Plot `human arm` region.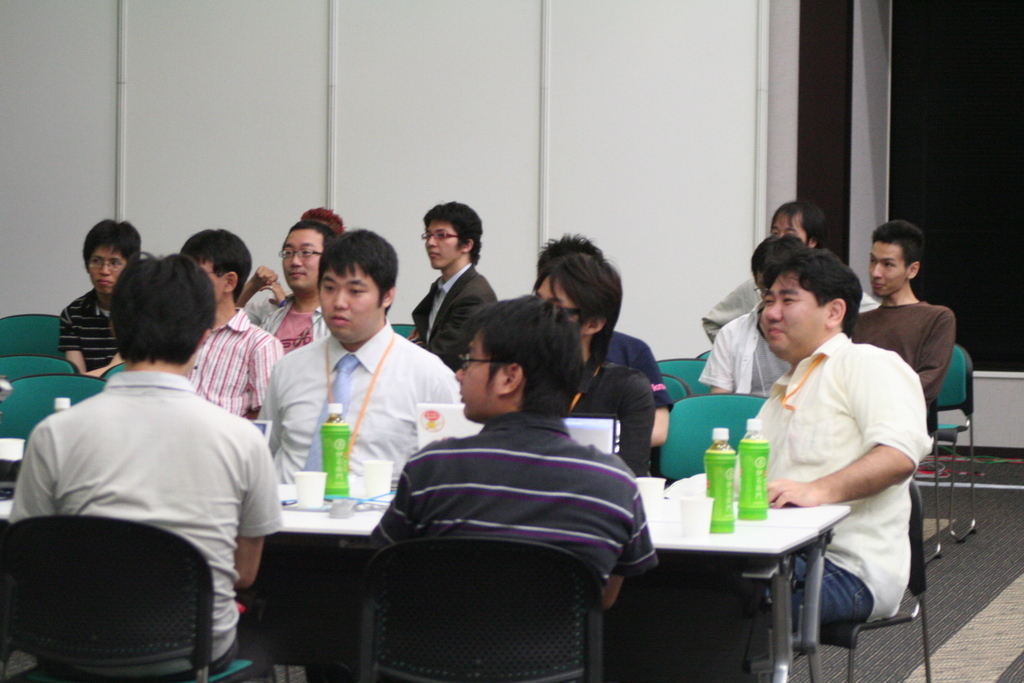
Plotted at locate(424, 284, 485, 362).
